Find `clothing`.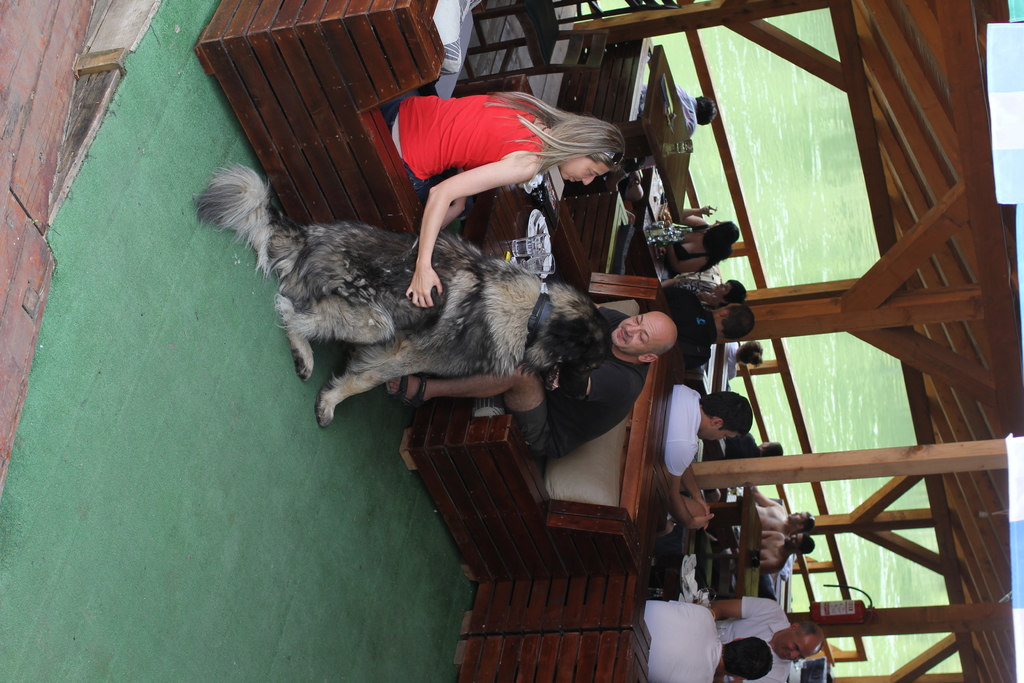
[left=647, top=600, right=726, bottom=682].
